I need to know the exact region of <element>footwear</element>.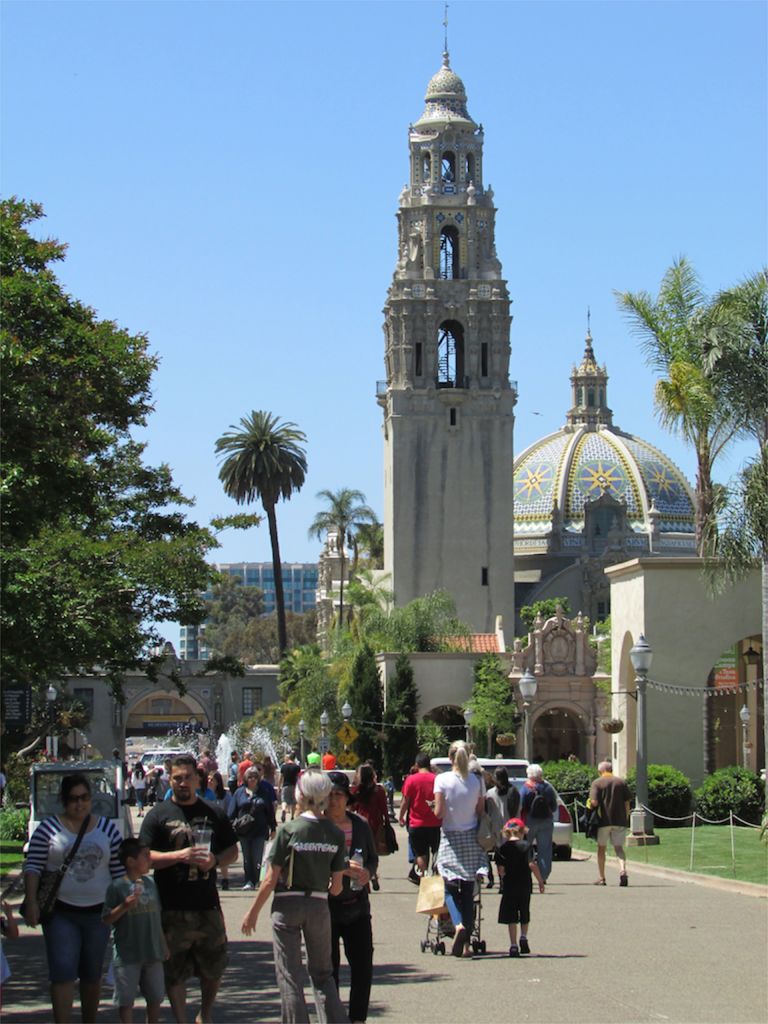
Region: {"left": 511, "top": 936, "right": 528, "bottom": 956}.
